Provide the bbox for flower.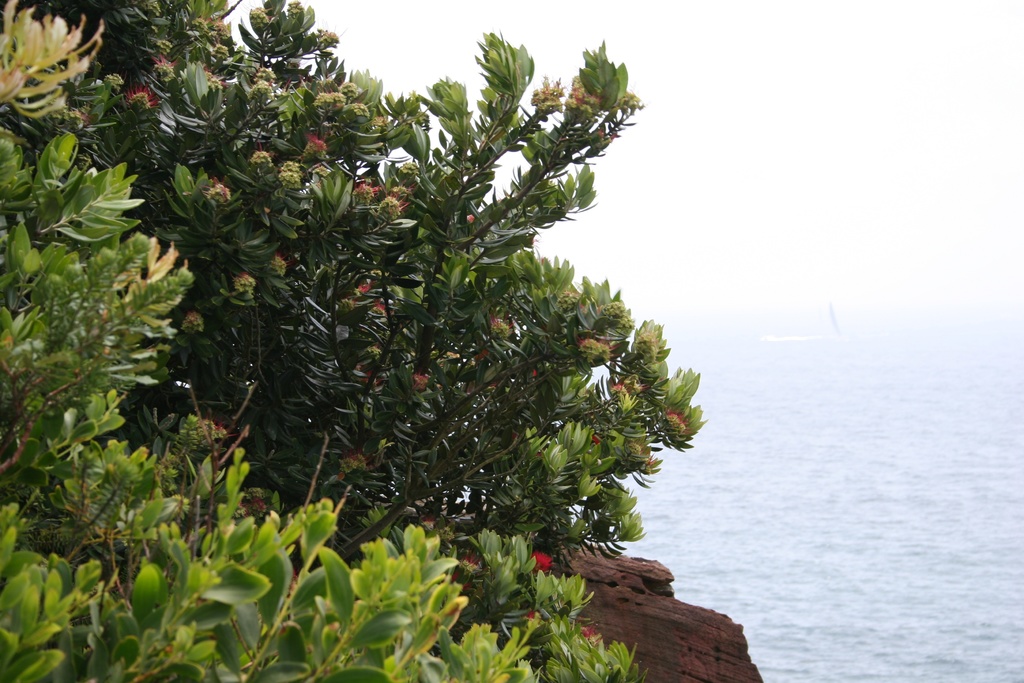
x1=577 y1=615 x2=605 y2=646.
